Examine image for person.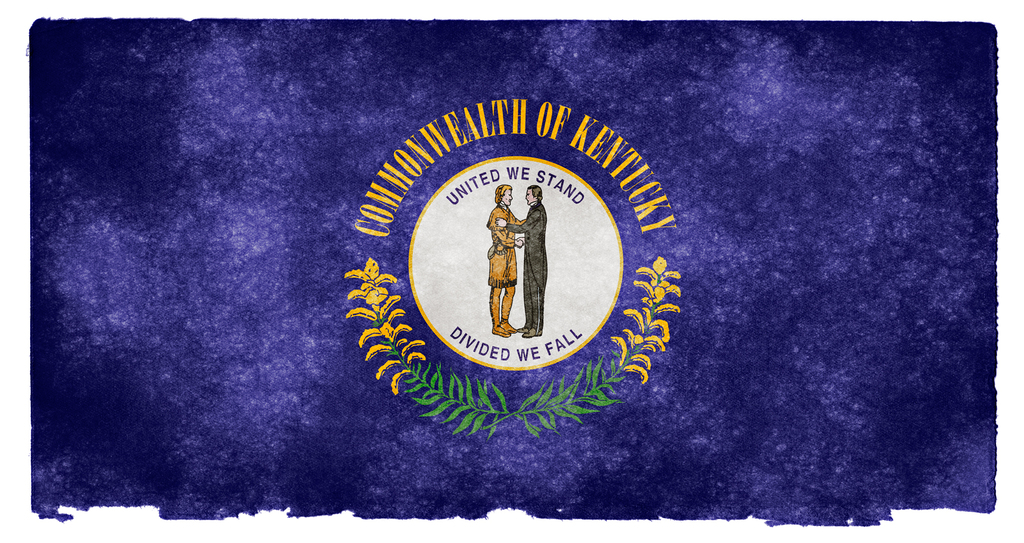
Examination result: x1=490 y1=186 x2=525 y2=338.
